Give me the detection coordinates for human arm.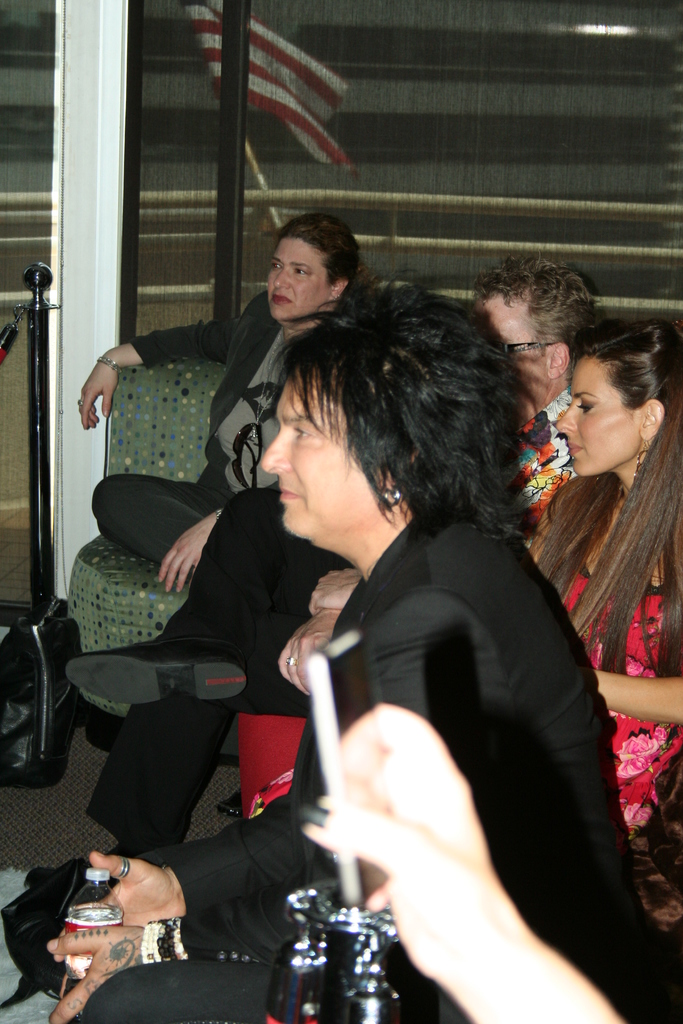
[x1=135, y1=477, x2=292, y2=593].
